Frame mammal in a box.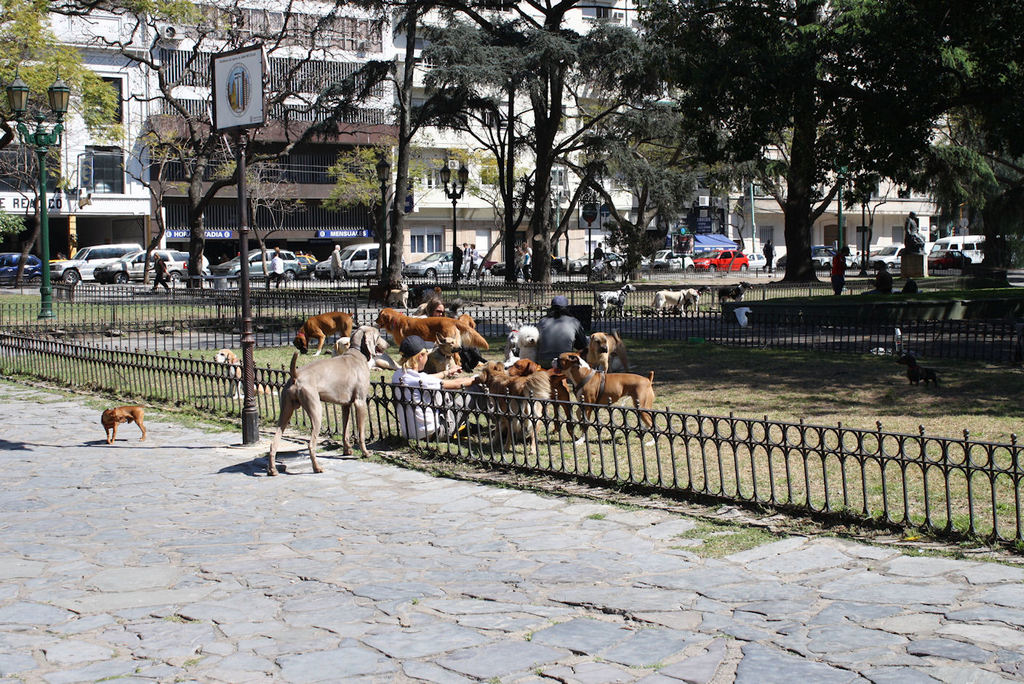
(x1=536, y1=293, x2=585, y2=360).
